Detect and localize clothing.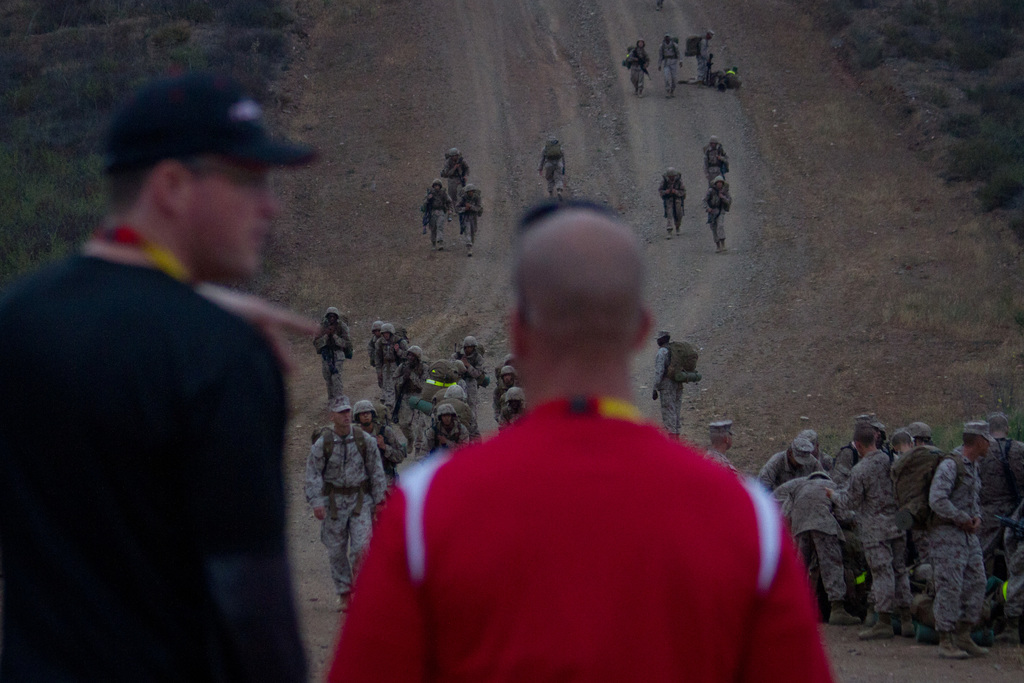
Localized at Rect(831, 448, 913, 599).
